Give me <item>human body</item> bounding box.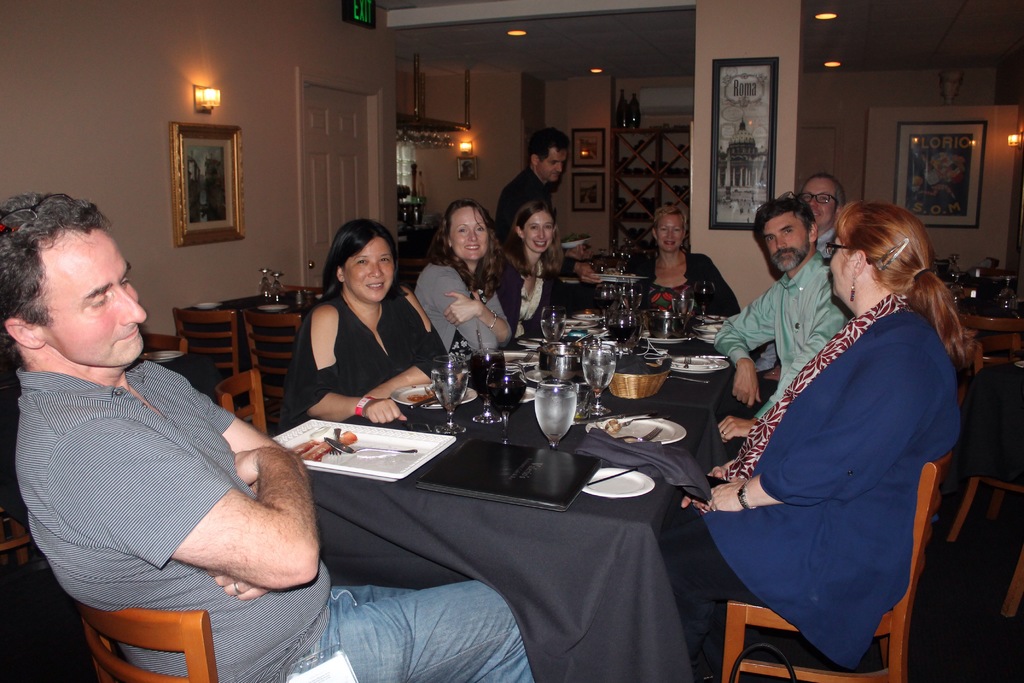
<bbox>728, 200, 966, 682</bbox>.
